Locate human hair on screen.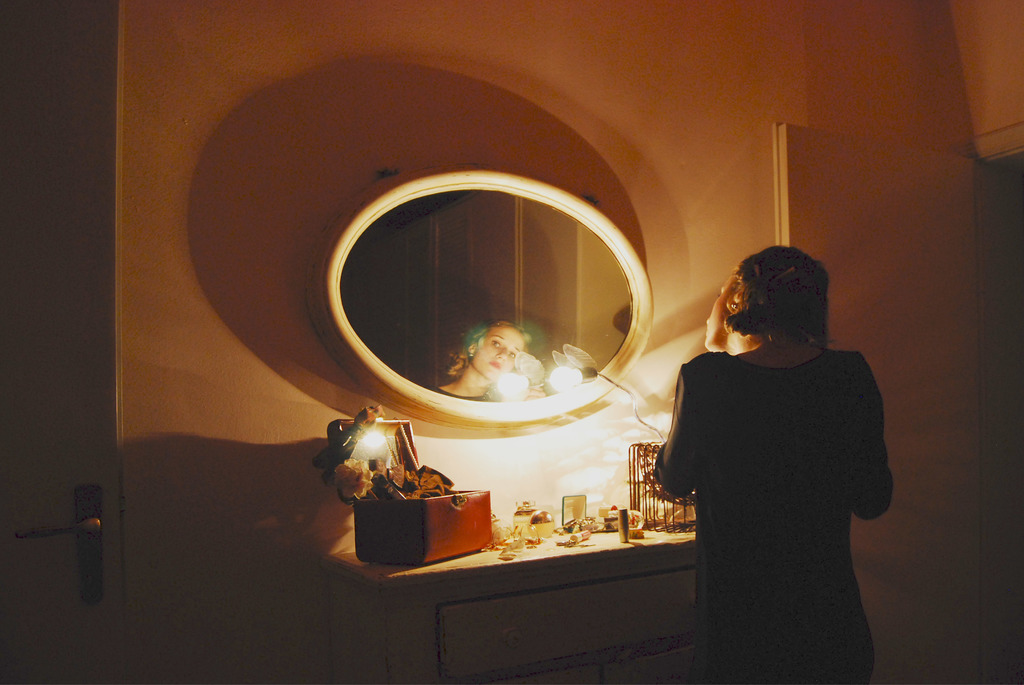
On screen at 717/249/831/352.
